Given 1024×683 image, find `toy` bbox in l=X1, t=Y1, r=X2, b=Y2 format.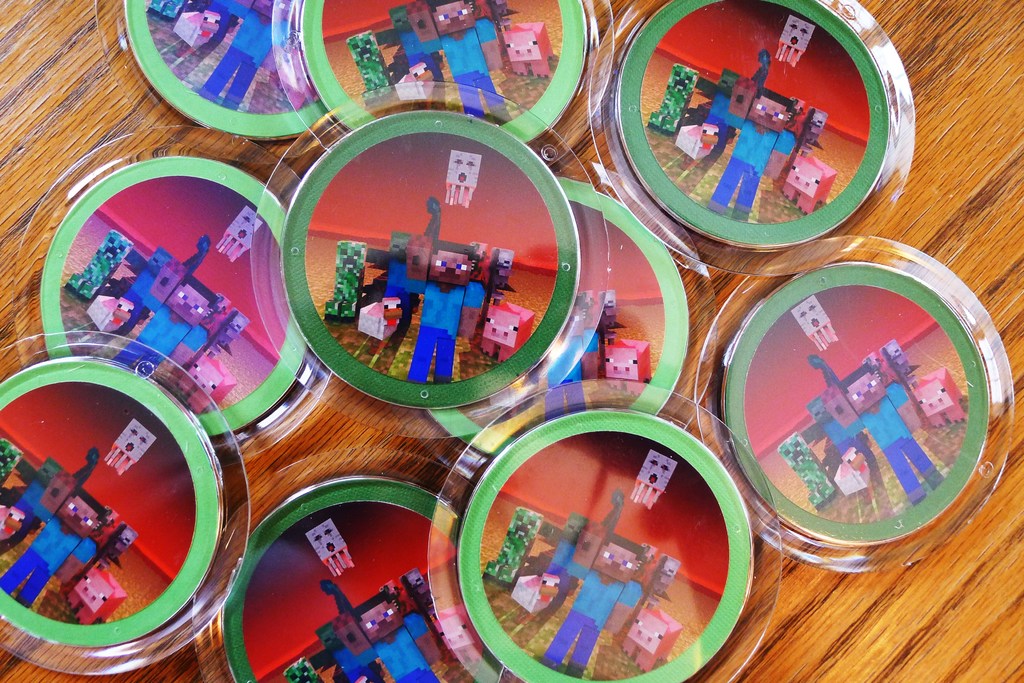
l=73, t=230, r=130, b=298.
